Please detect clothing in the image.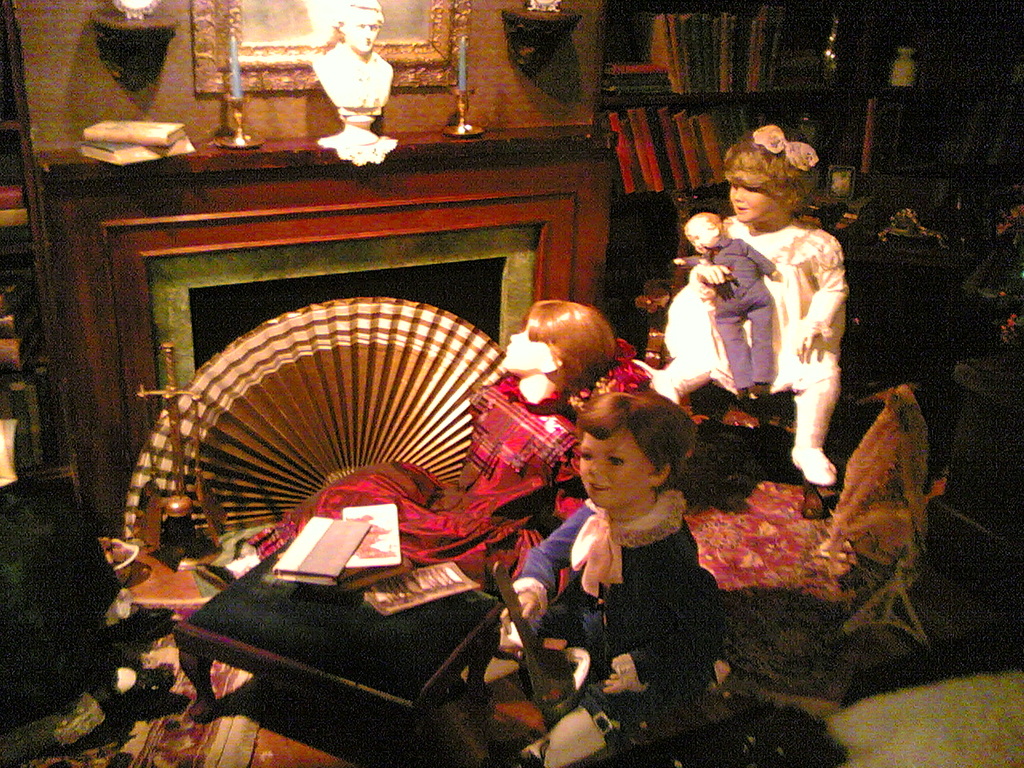
[663, 219, 842, 447].
